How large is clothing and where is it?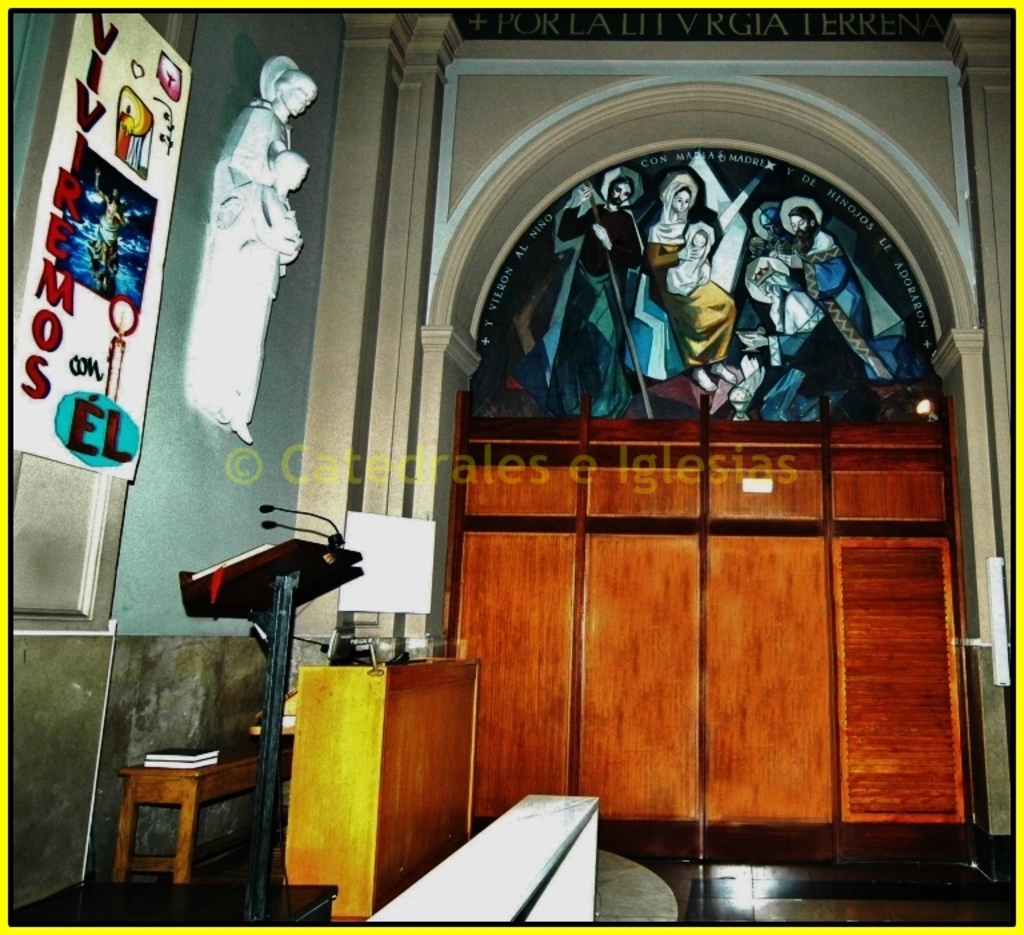
Bounding box: {"left": 555, "top": 201, "right": 645, "bottom": 427}.
